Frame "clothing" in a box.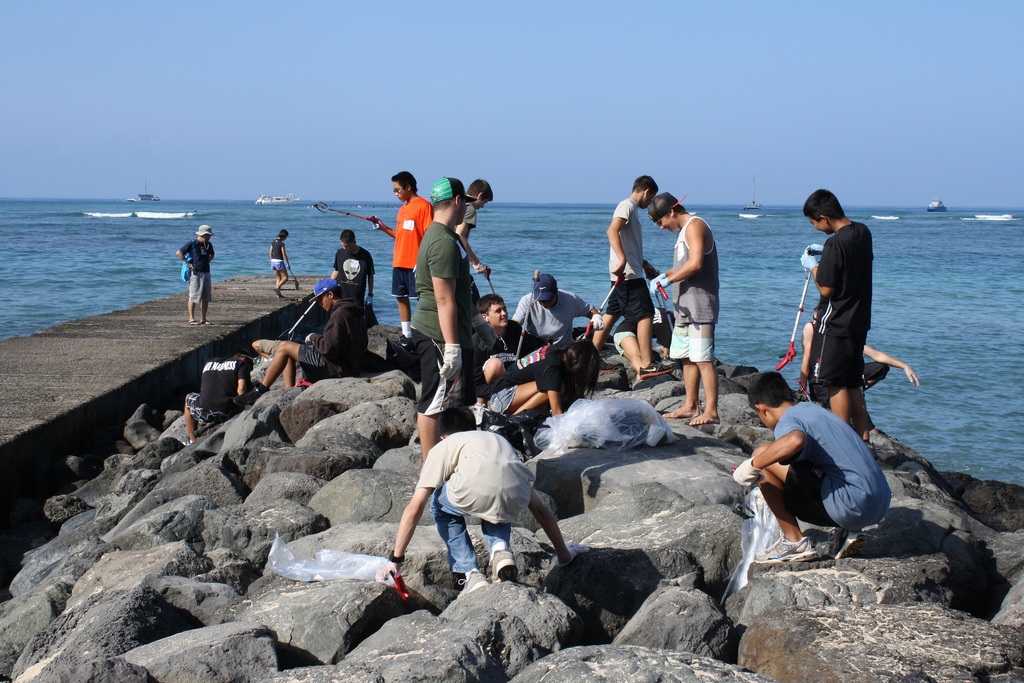
(515, 286, 598, 368).
